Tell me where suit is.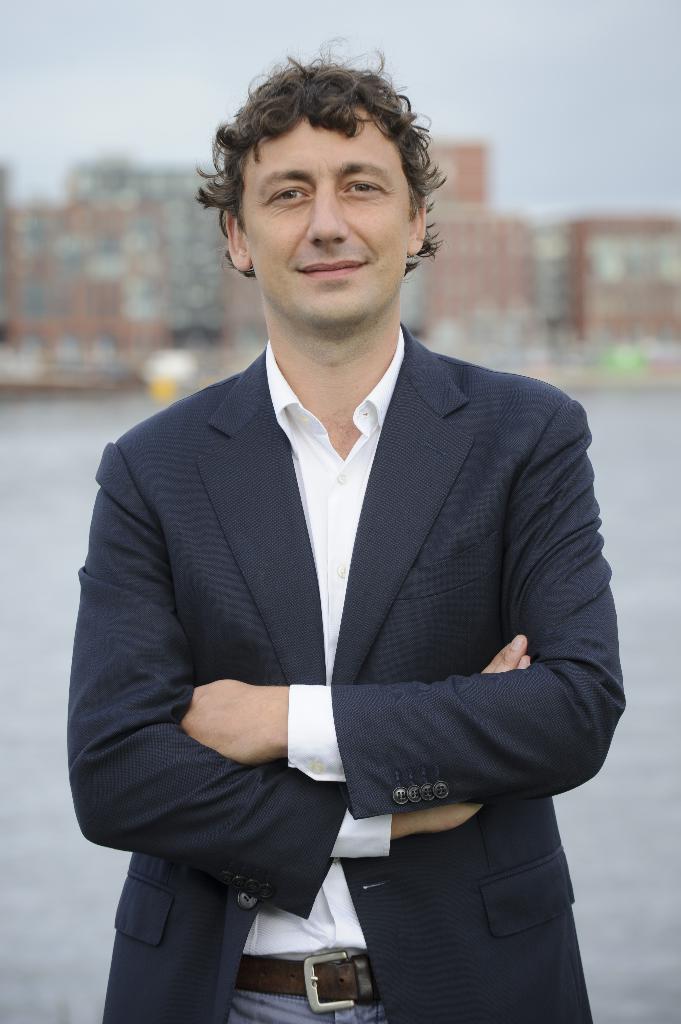
suit is at box(148, 308, 599, 954).
